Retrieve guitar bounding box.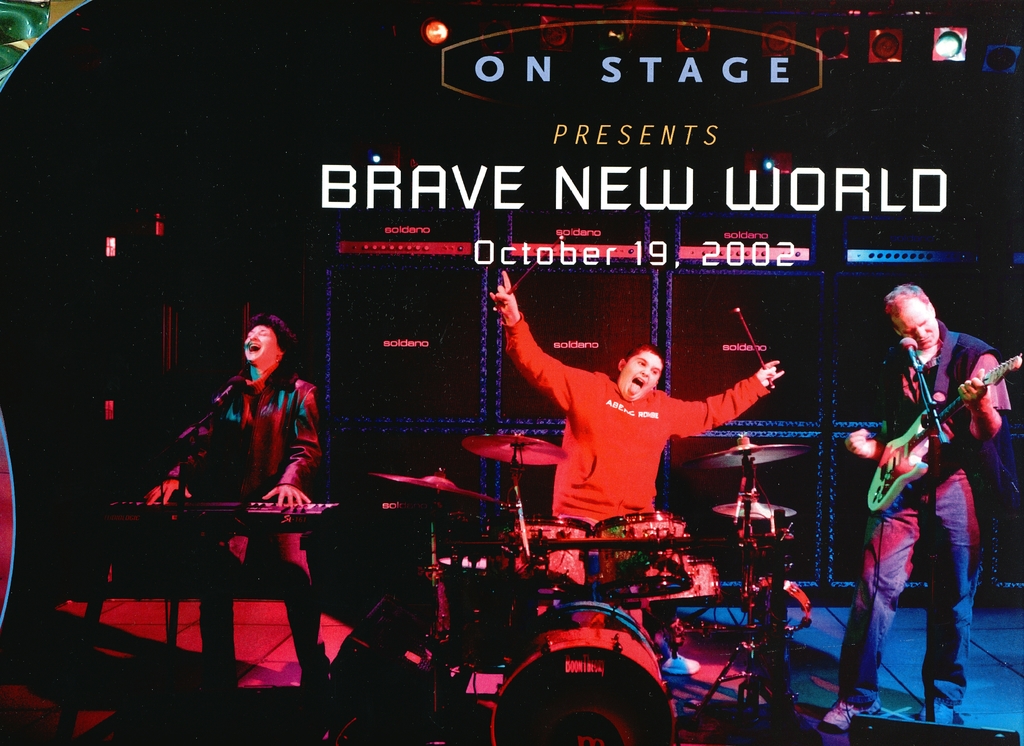
Bounding box: x1=856, y1=351, x2=1021, y2=519.
